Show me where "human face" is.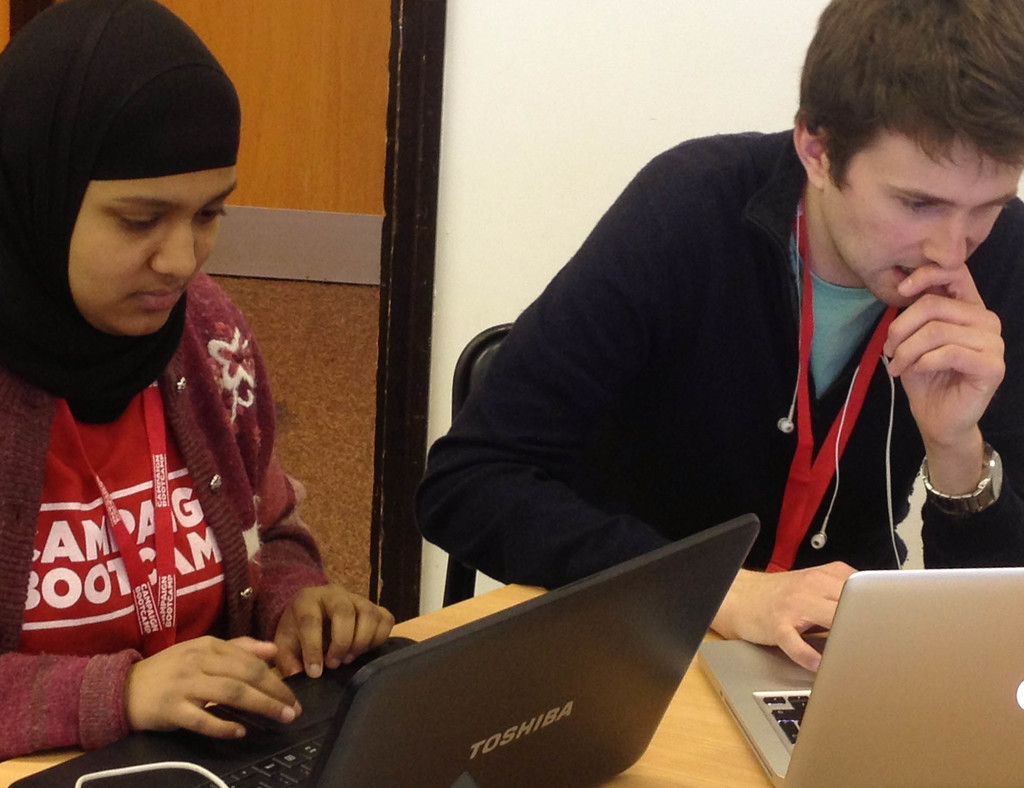
"human face" is at box(69, 166, 240, 341).
